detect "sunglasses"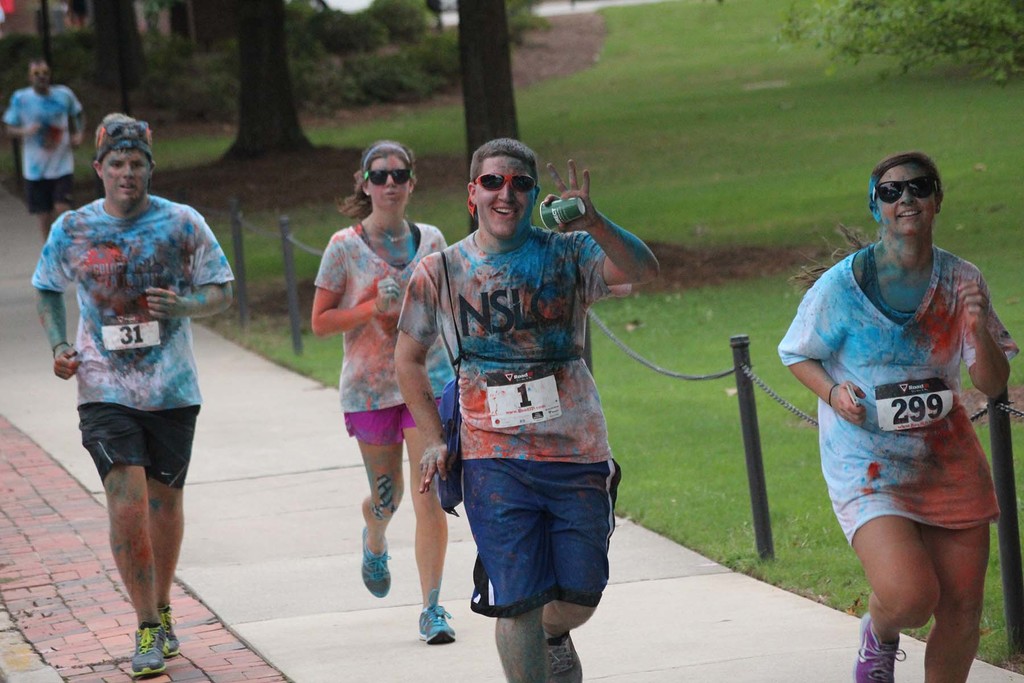
locate(365, 168, 413, 186)
